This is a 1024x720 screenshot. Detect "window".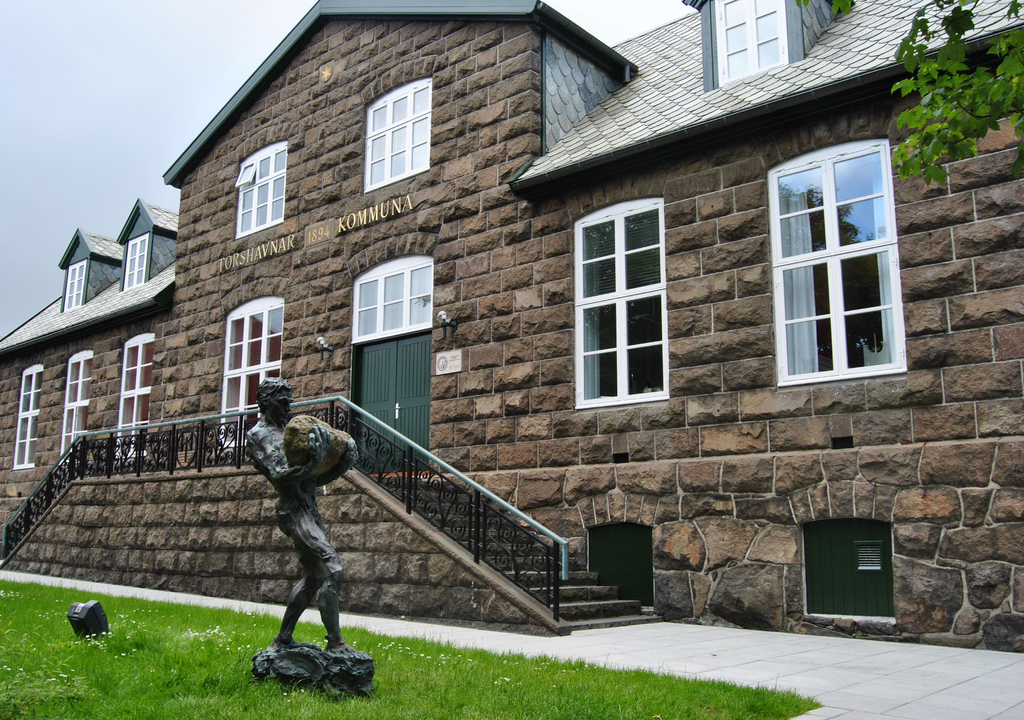
[63,350,98,464].
